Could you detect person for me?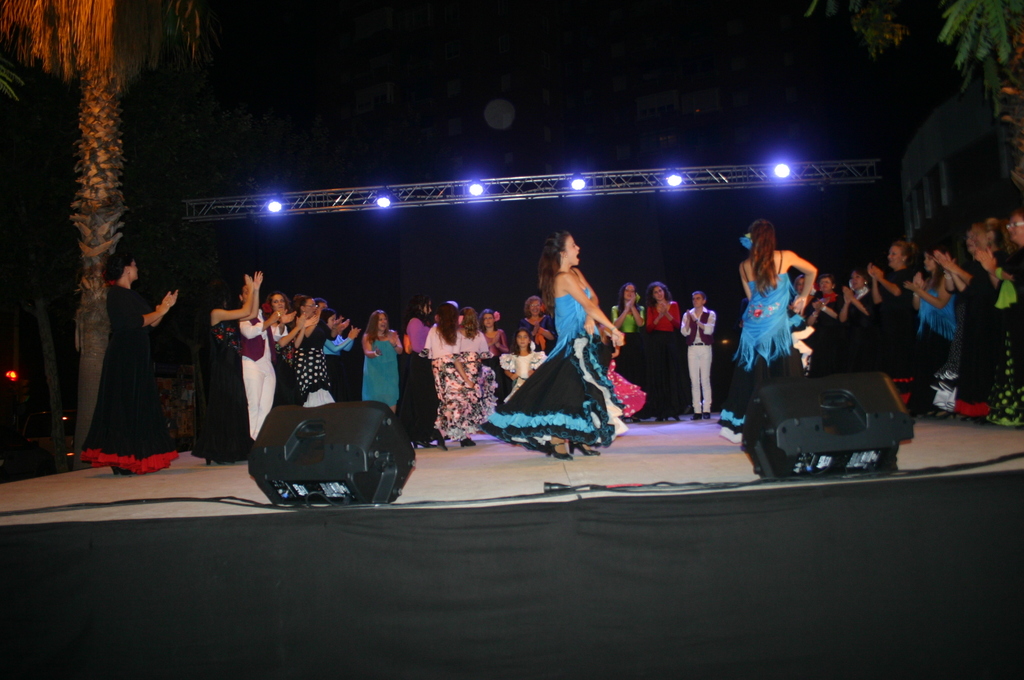
Detection result: (x1=521, y1=287, x2=557, y2=349).
